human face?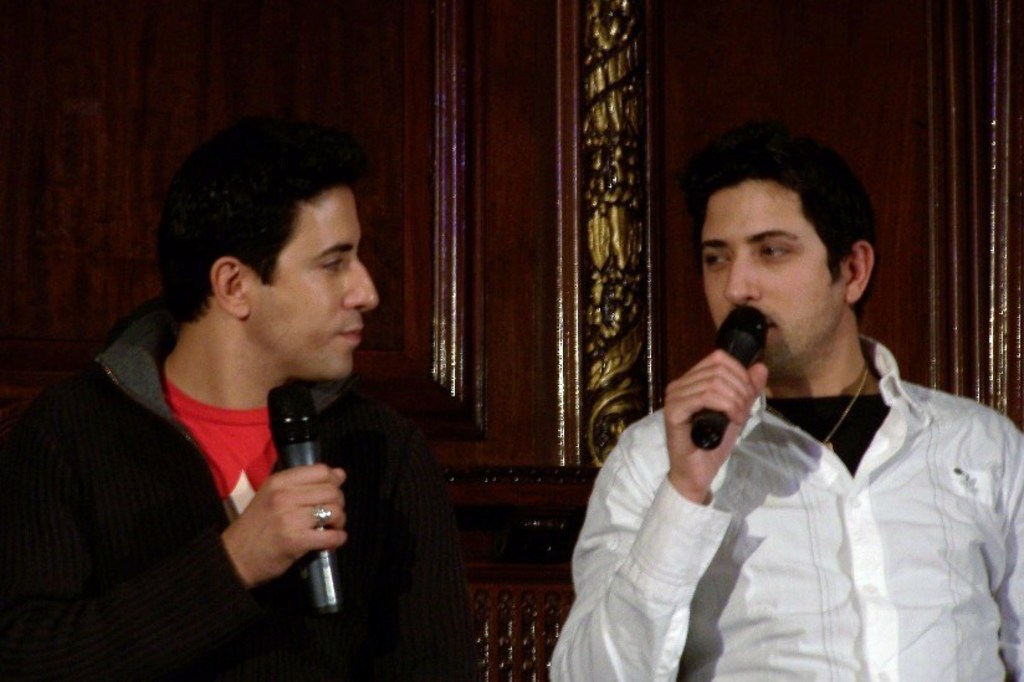
bbox(257, 193, 383, 376)
